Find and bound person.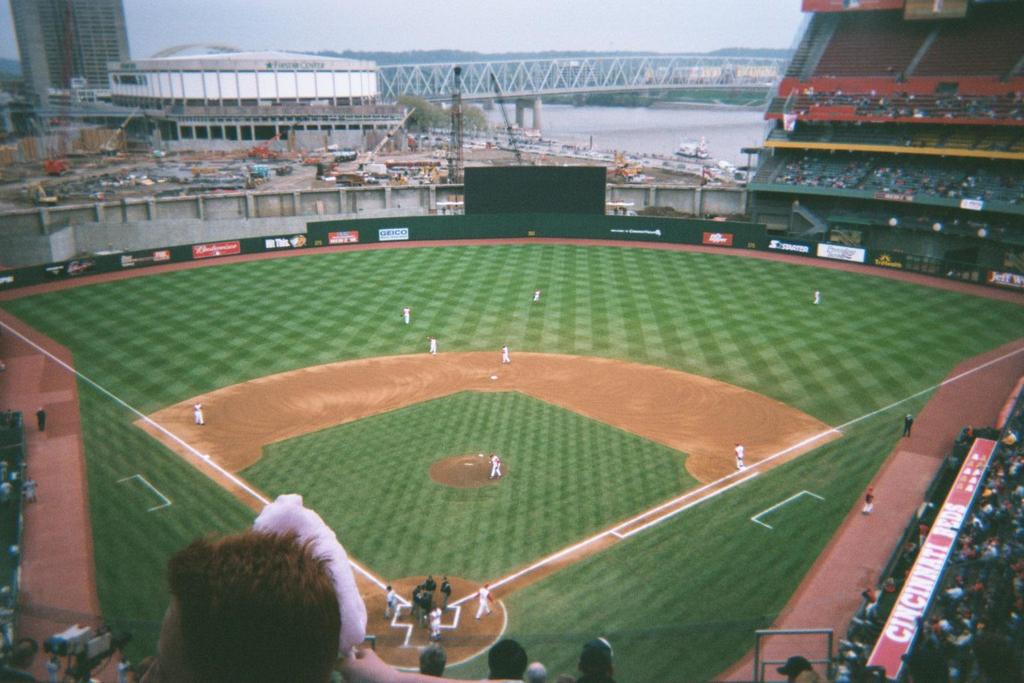
Bound: <bbox>425, 331, 439, 353</bbox>.
